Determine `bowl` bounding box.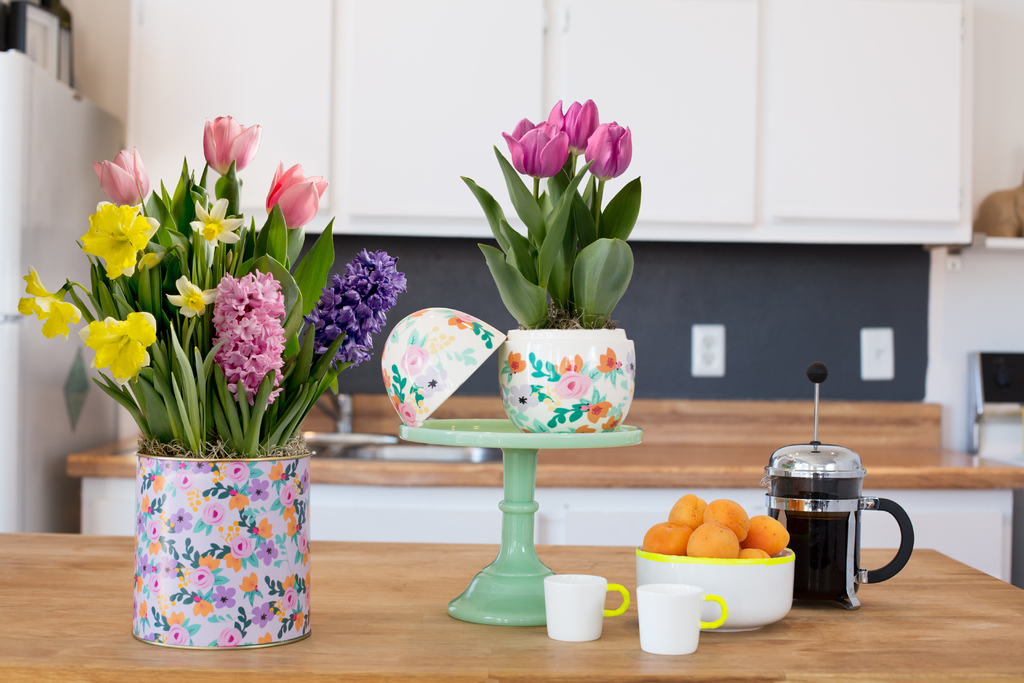
Determined: rect(636, 543, 795, 636).
